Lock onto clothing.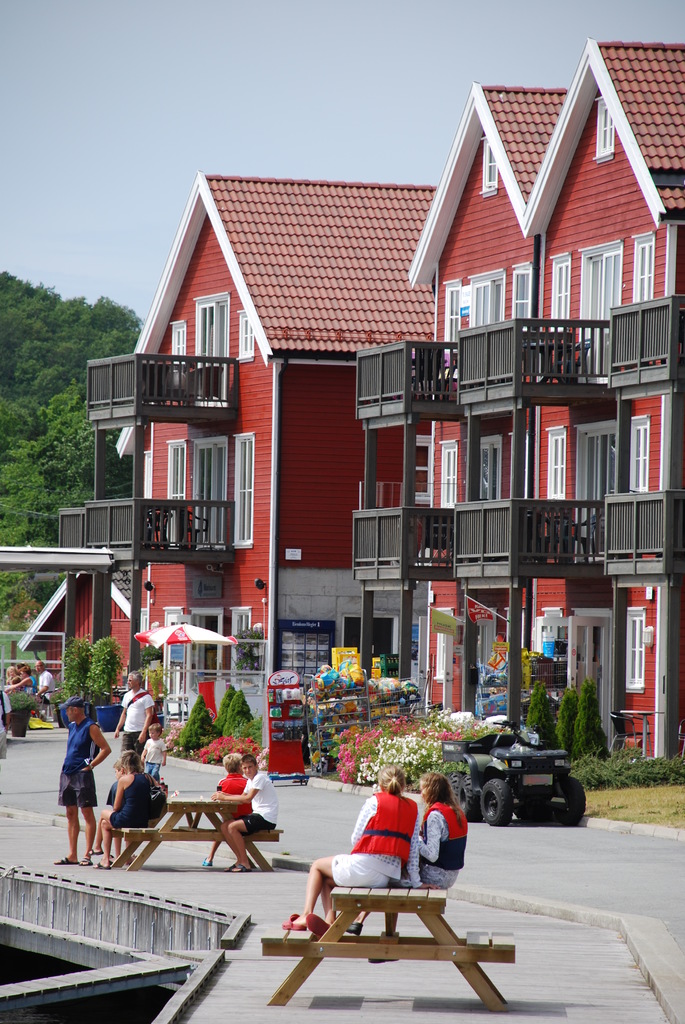
Locked: region(143, 740, 164, 777).
